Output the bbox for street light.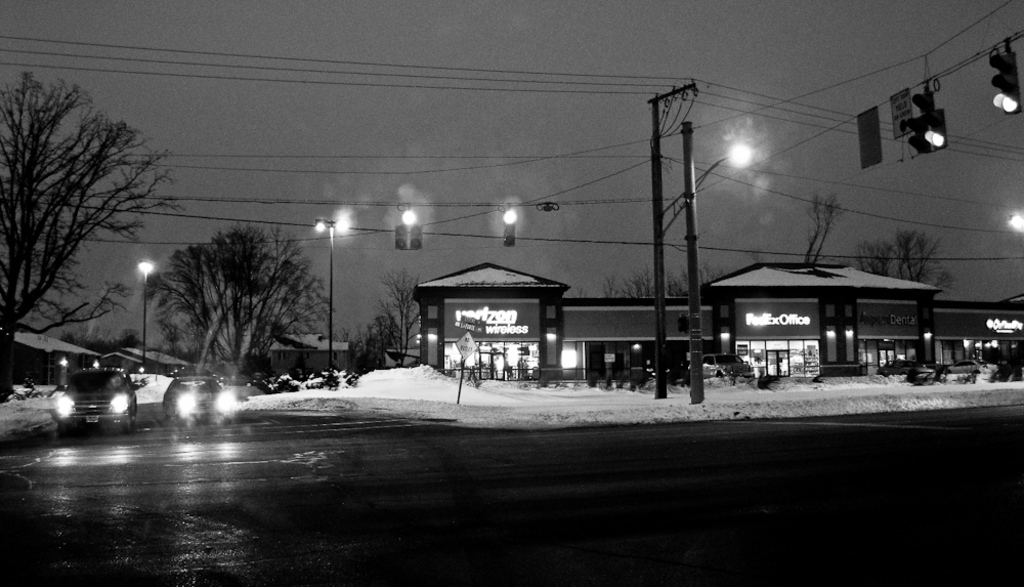
1008:211:1022:236.
